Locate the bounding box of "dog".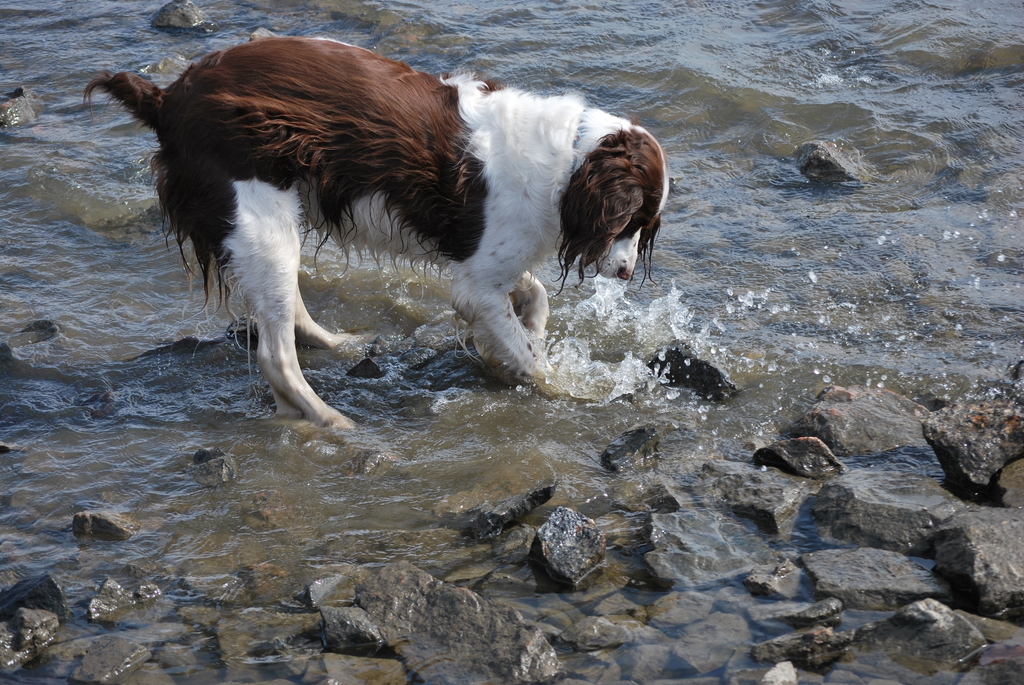
Bounding box: (left=84, top=36, right=670, bottom=431).
